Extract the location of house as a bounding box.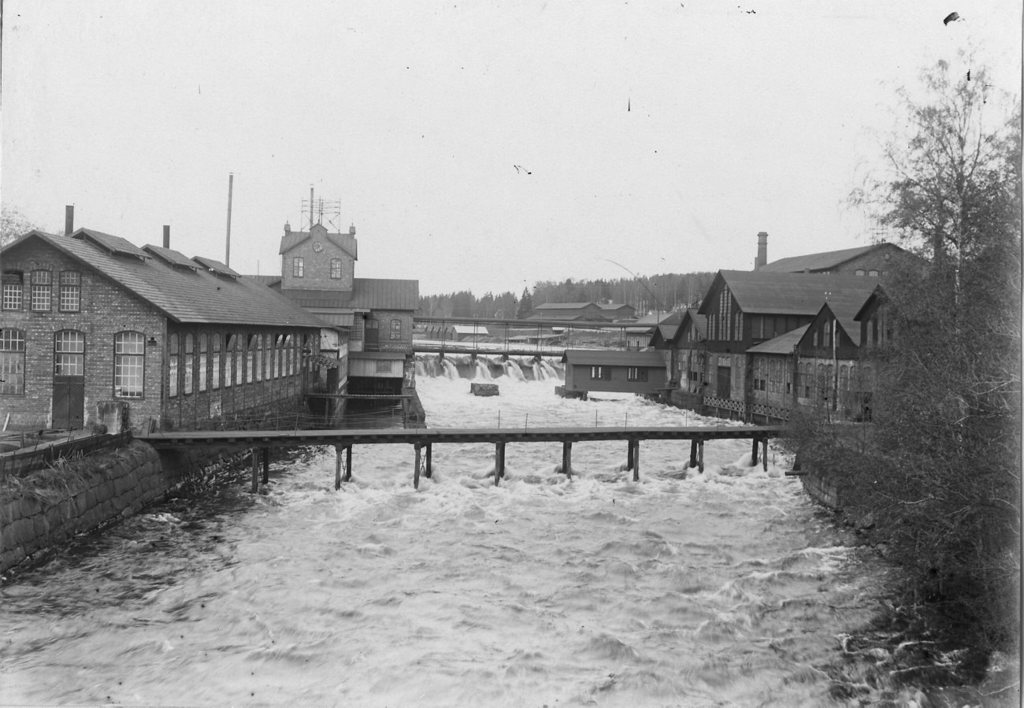
bbox=[558, 345, 672, 392].
